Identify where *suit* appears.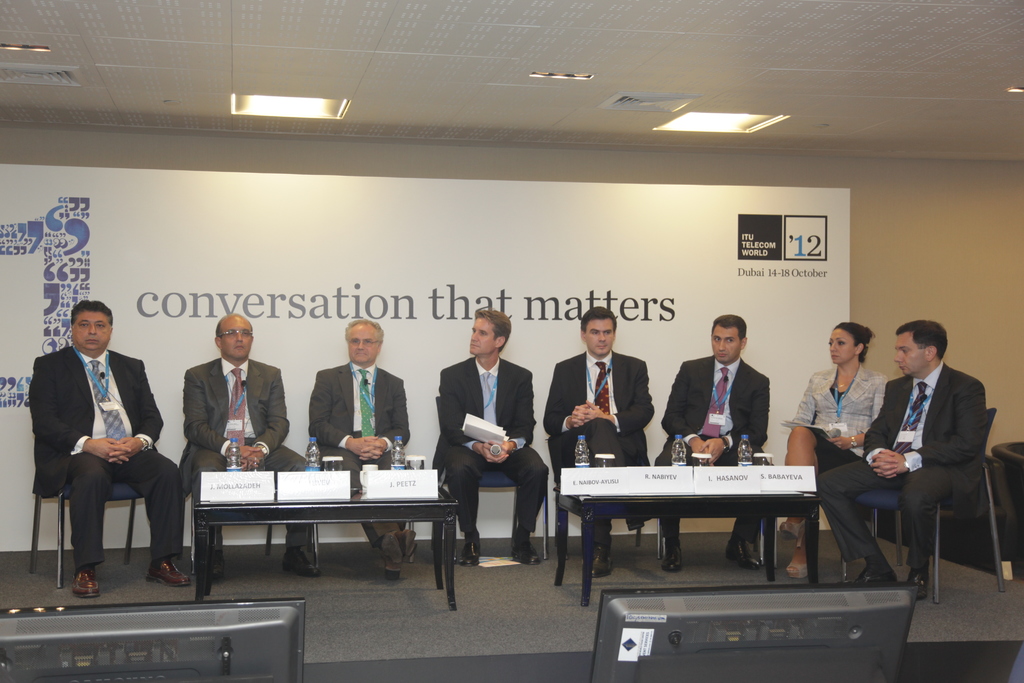
Appears at (655,355,769,545).
